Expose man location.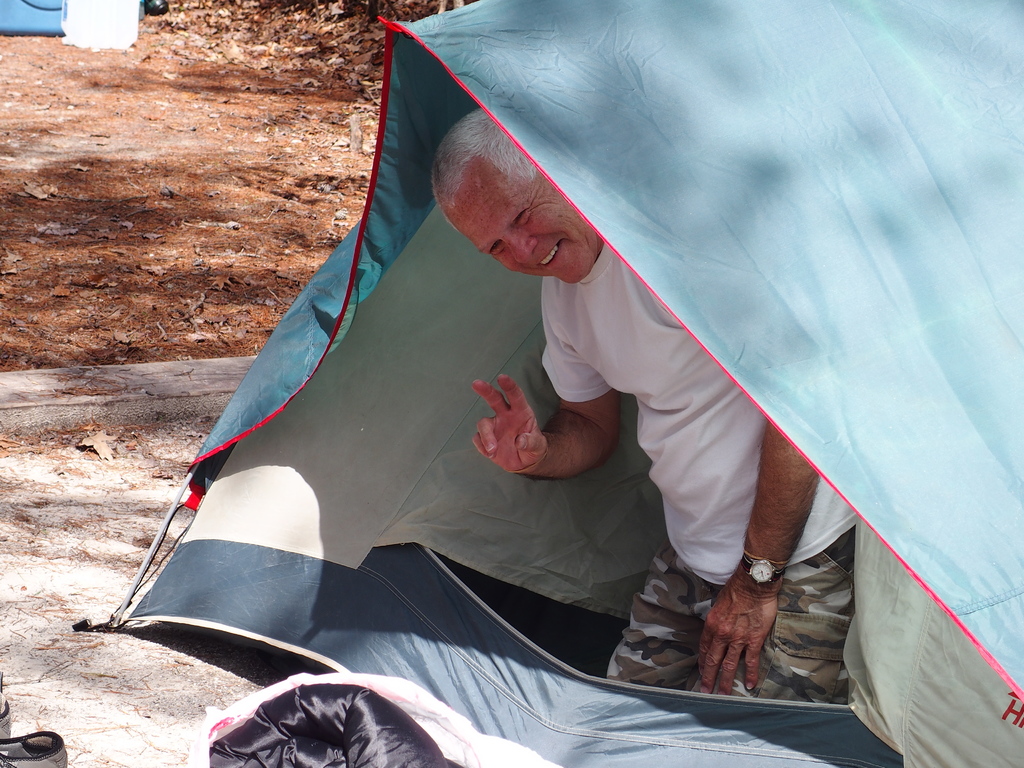
Exposed at select_region(429, 111, 856, 703).
